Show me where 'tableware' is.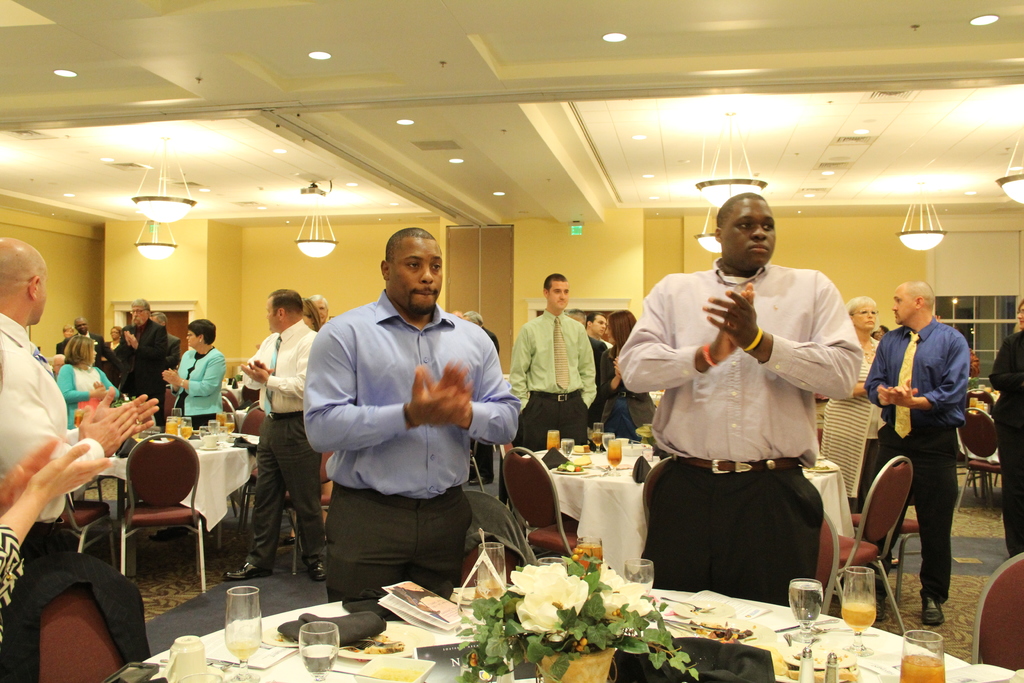
'tableware' is at <box>353,654,436,682</box>.
